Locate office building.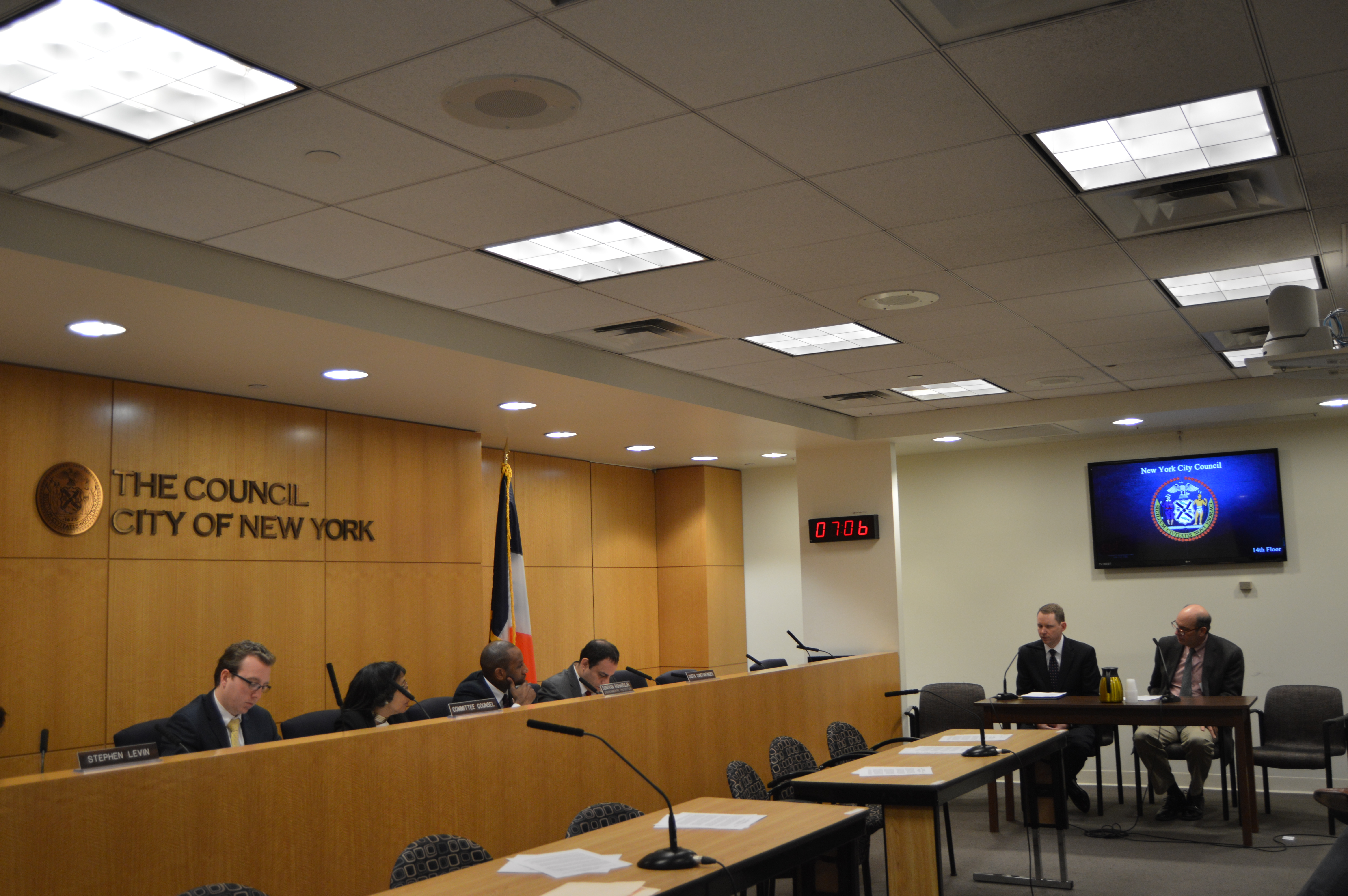
Bounding box: 21 4 285 201.
